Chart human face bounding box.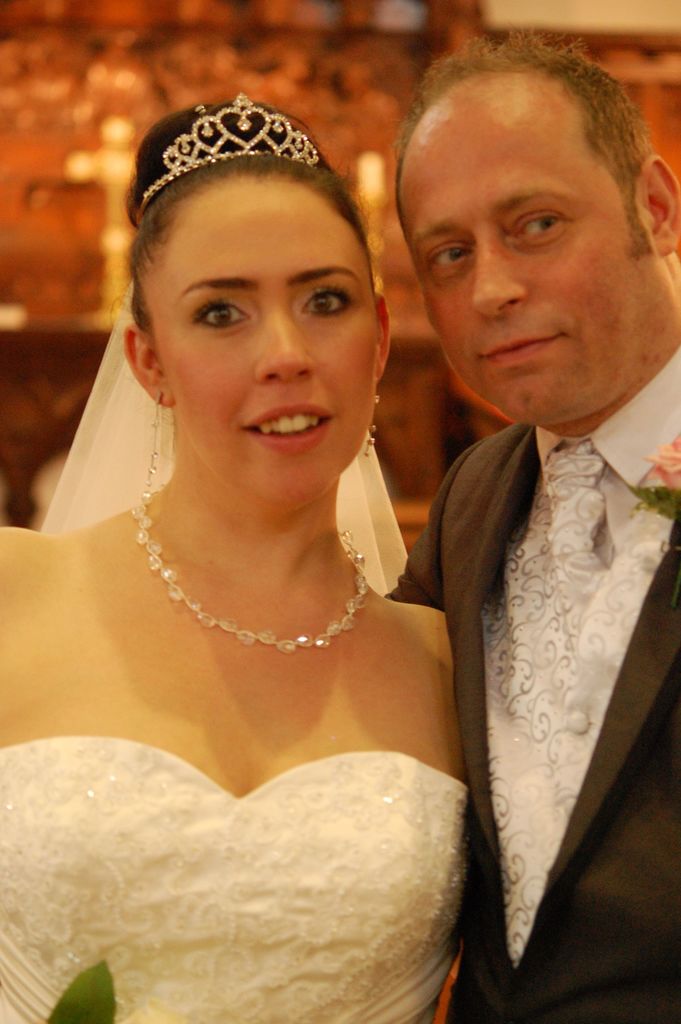
Charted: 398/136/654/419.
